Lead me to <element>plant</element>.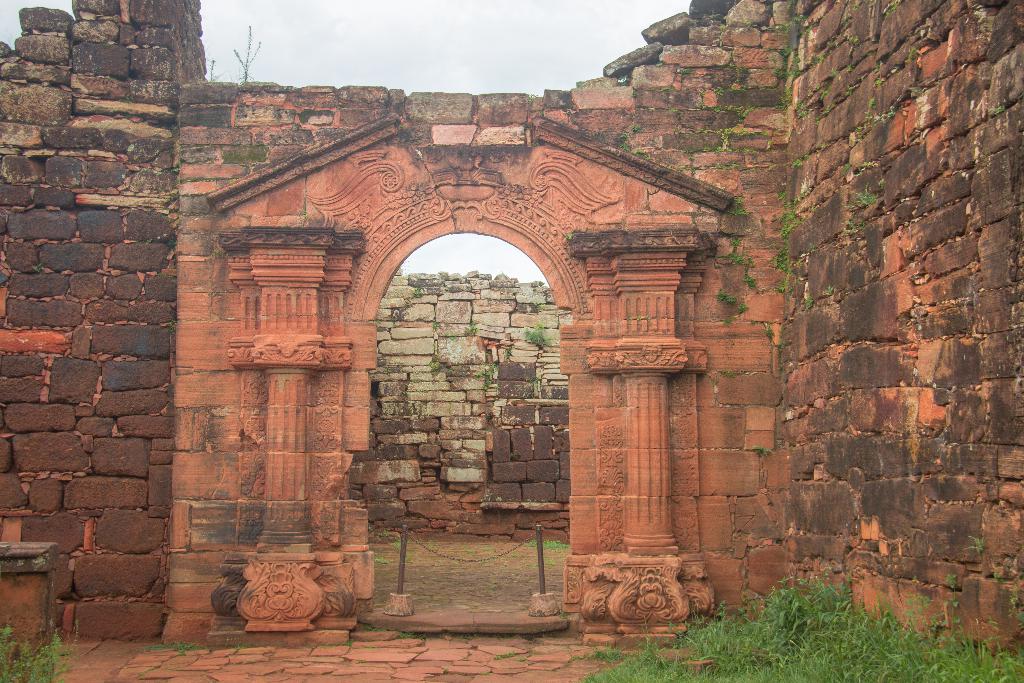
Lead to x1=731, y1=167, x2=740, y2=168.
